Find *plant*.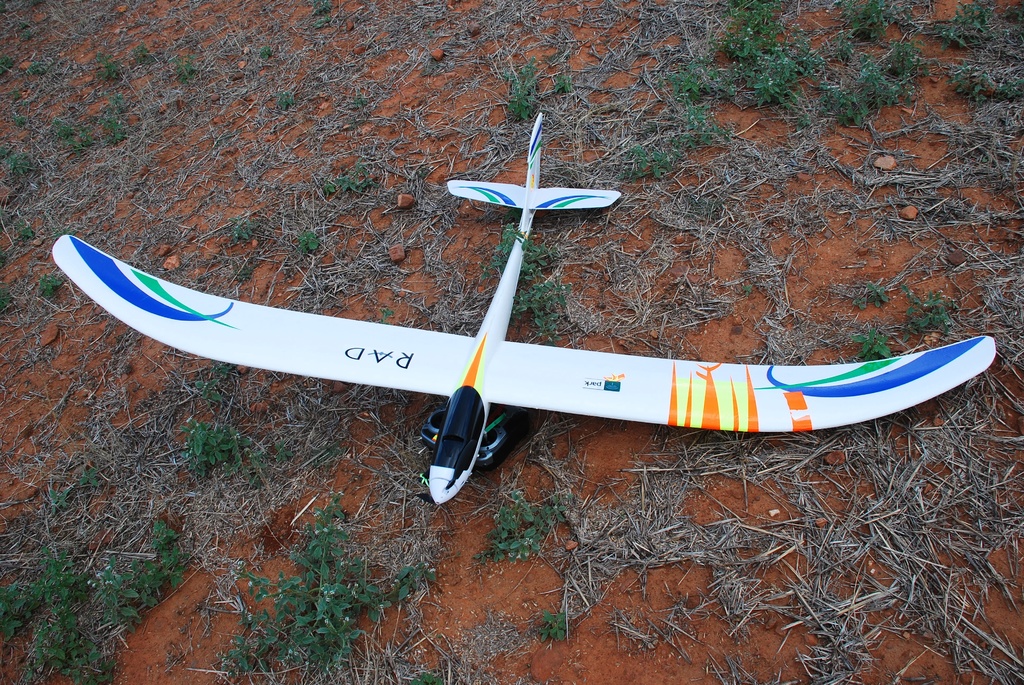
(353, 89, 369, 107).
